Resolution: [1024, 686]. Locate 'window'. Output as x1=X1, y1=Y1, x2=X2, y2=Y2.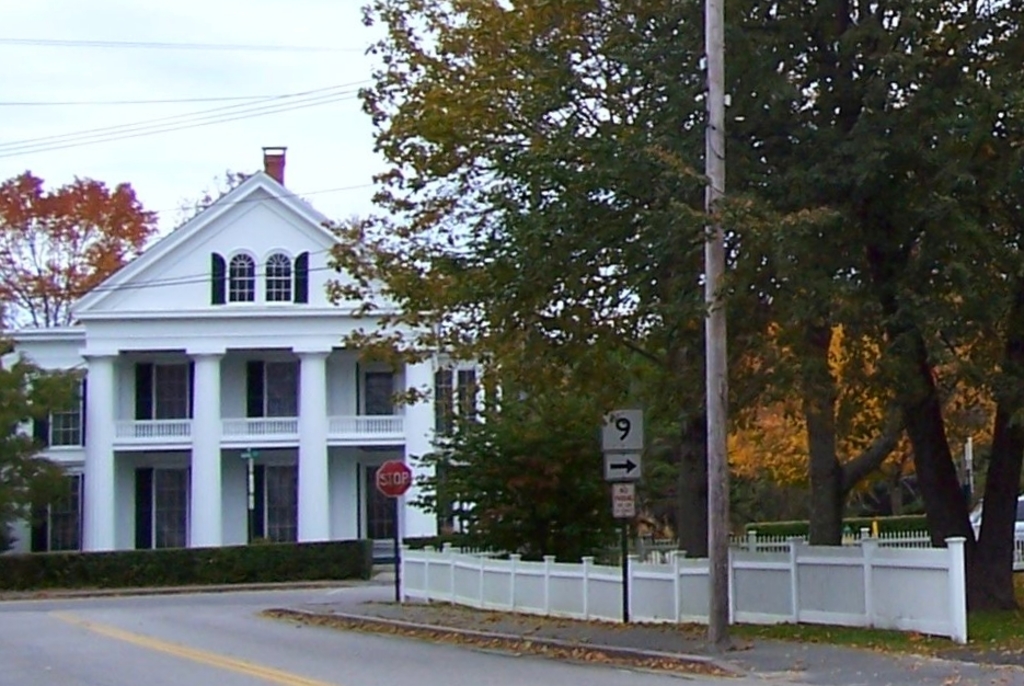
x1=30, y1=478, x2=80, y2=553.
